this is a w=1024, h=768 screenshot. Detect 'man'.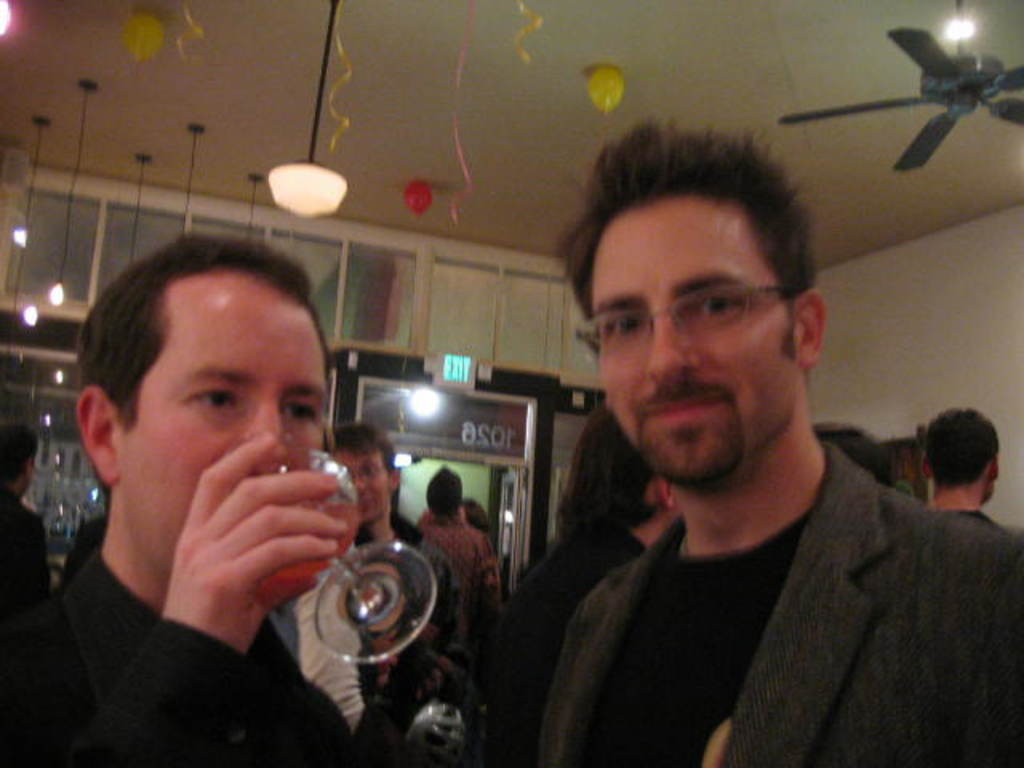
x1=0 y1=229 x2=354 y2=766.
